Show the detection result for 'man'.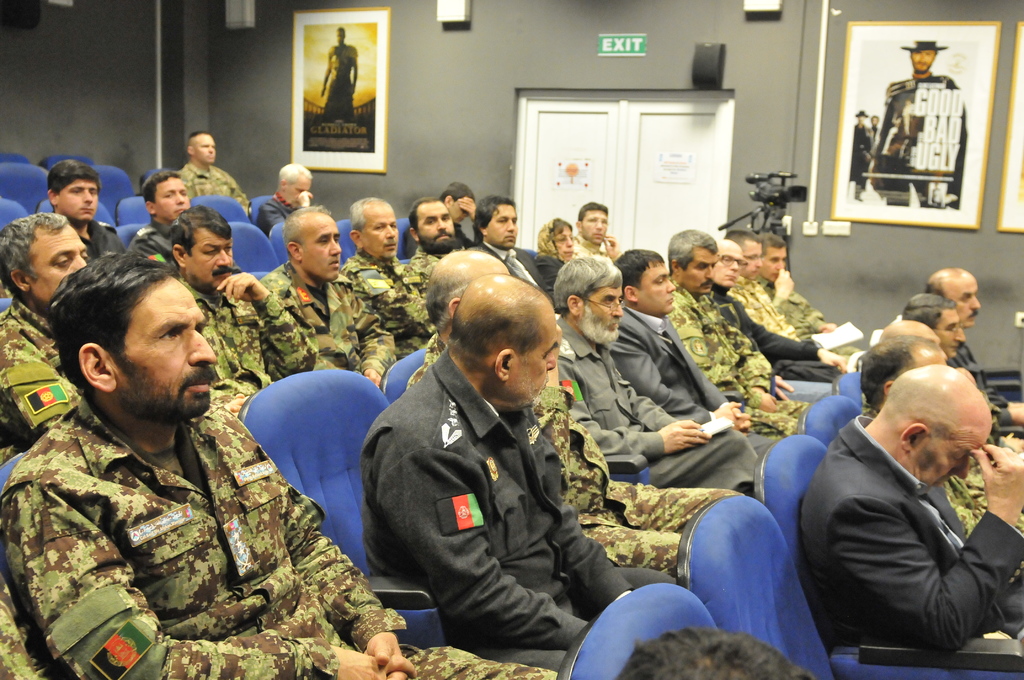
bbox(858, 336, 951, 422).
